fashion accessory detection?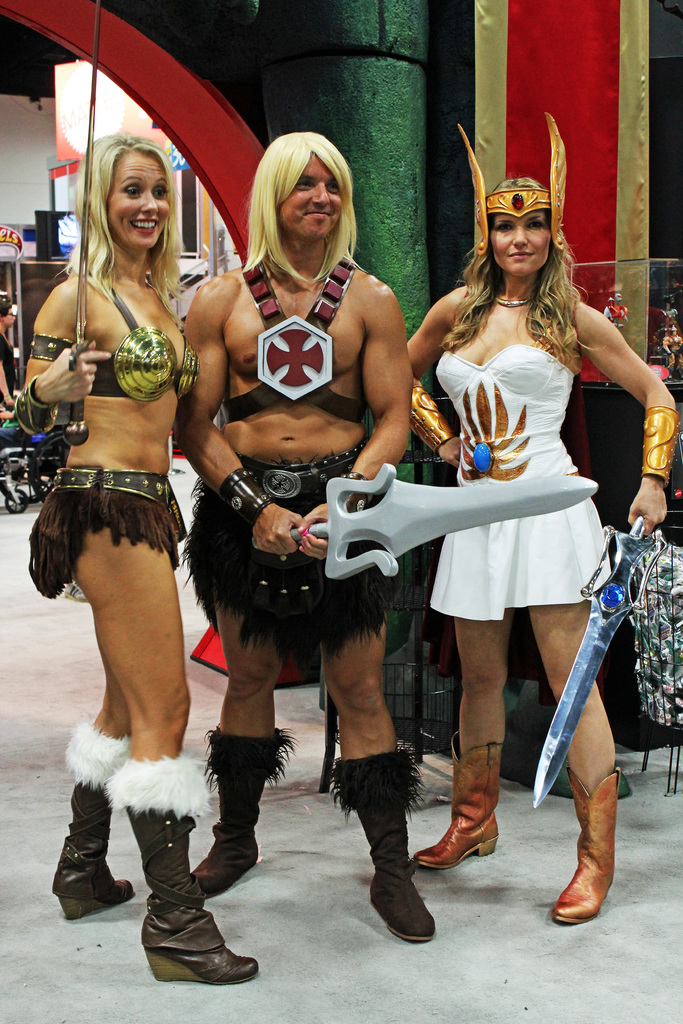
box=[638, 407, 680, 483]
